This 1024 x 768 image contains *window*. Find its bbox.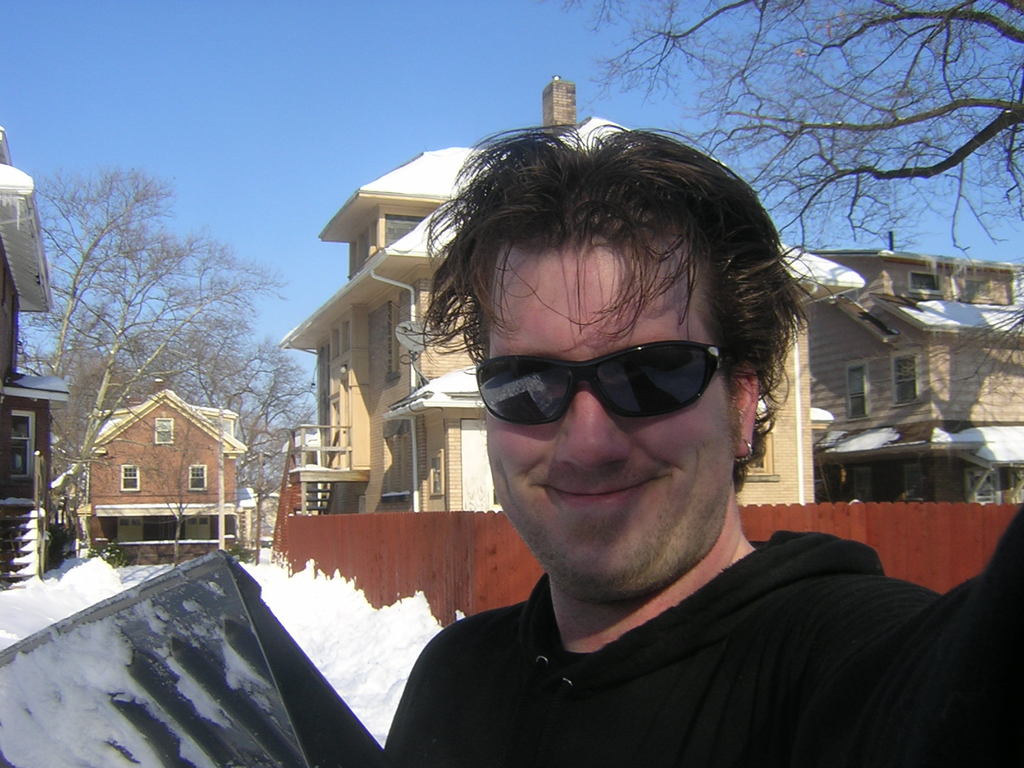
rect(908, 273, 943, 296).
